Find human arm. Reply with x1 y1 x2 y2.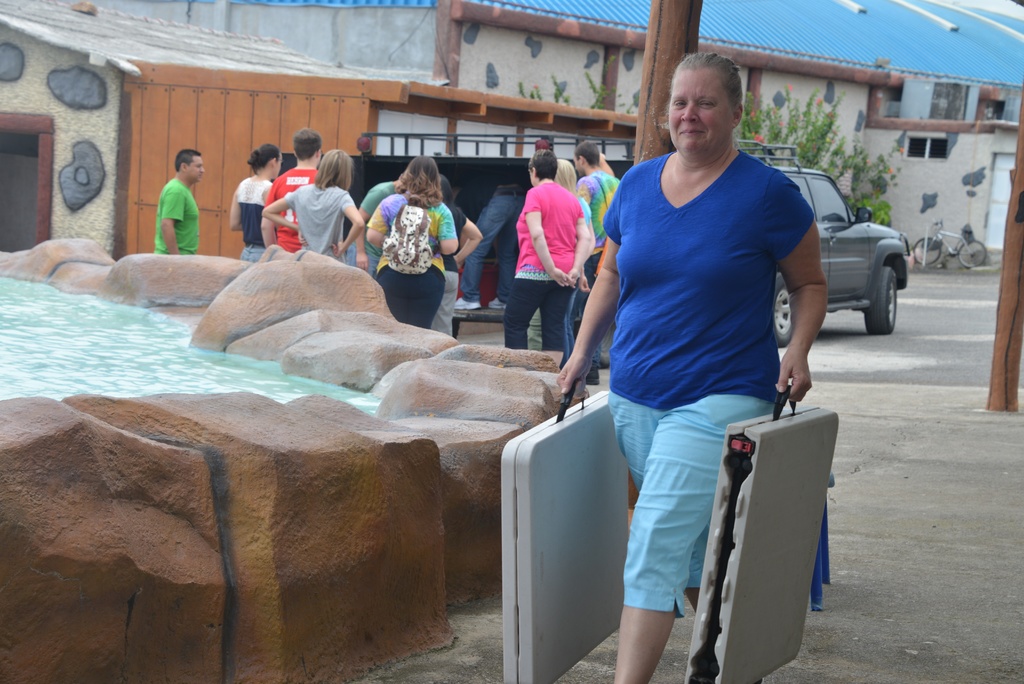
364 193 388 252.
